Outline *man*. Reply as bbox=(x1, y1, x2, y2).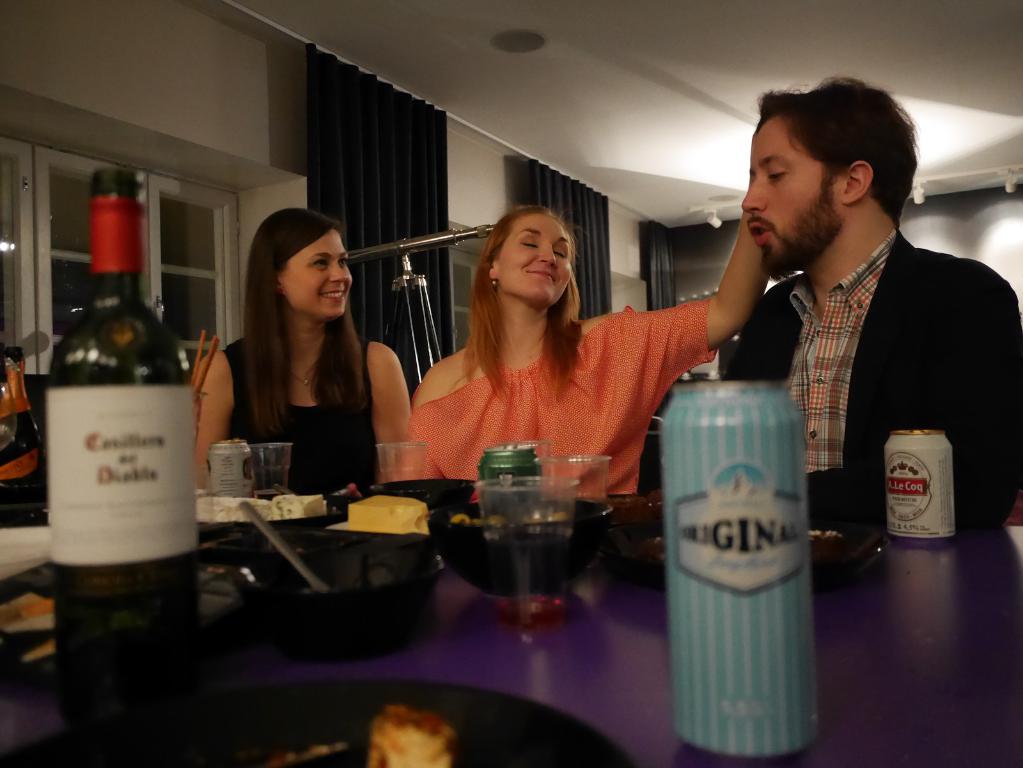
bbox=(685, 82, 1003, 595).
